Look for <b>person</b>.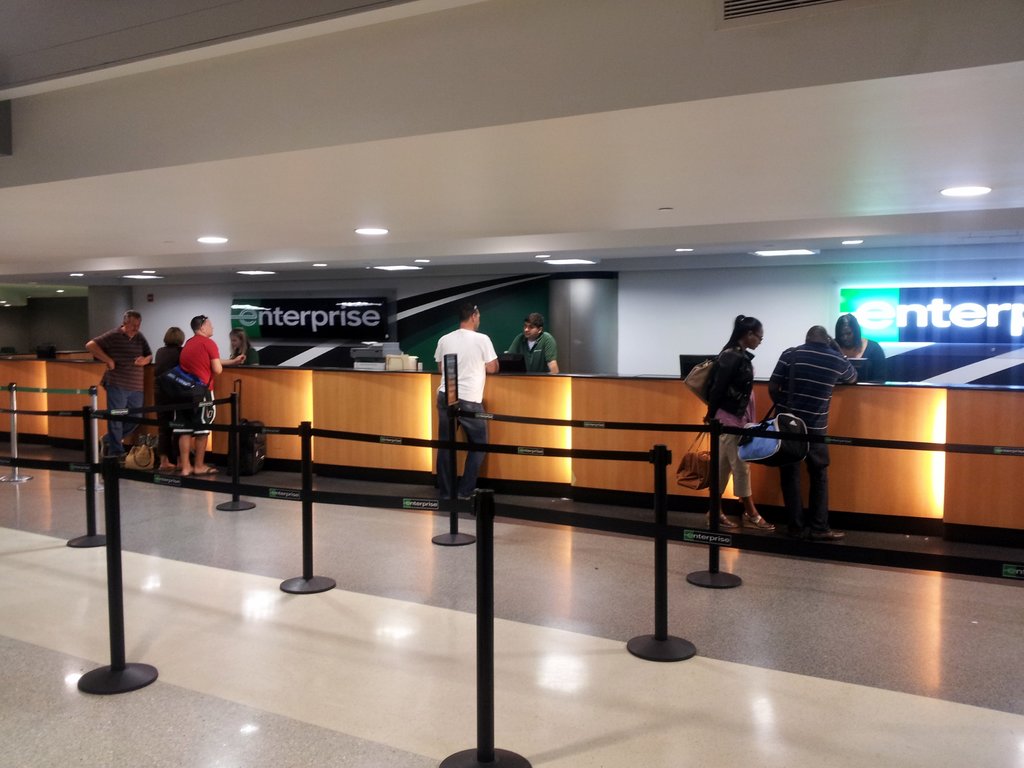
Found: Rect(768, 323, 863, 538).
